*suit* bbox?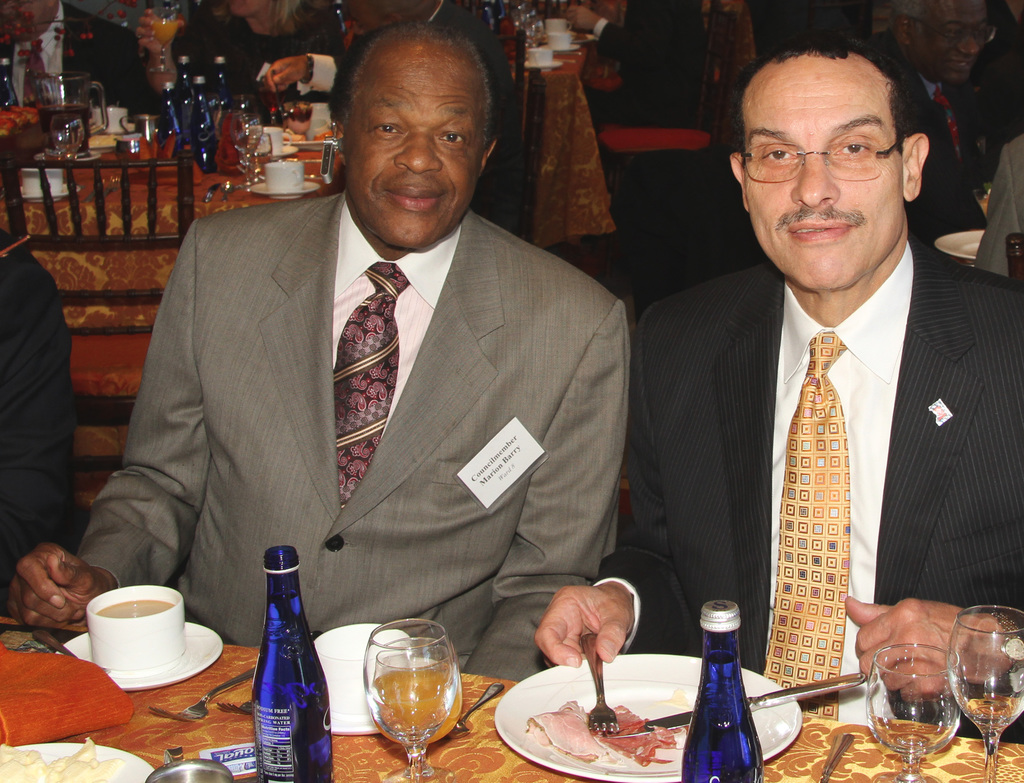
[left=0, top=0, right=163, bottom=115]
